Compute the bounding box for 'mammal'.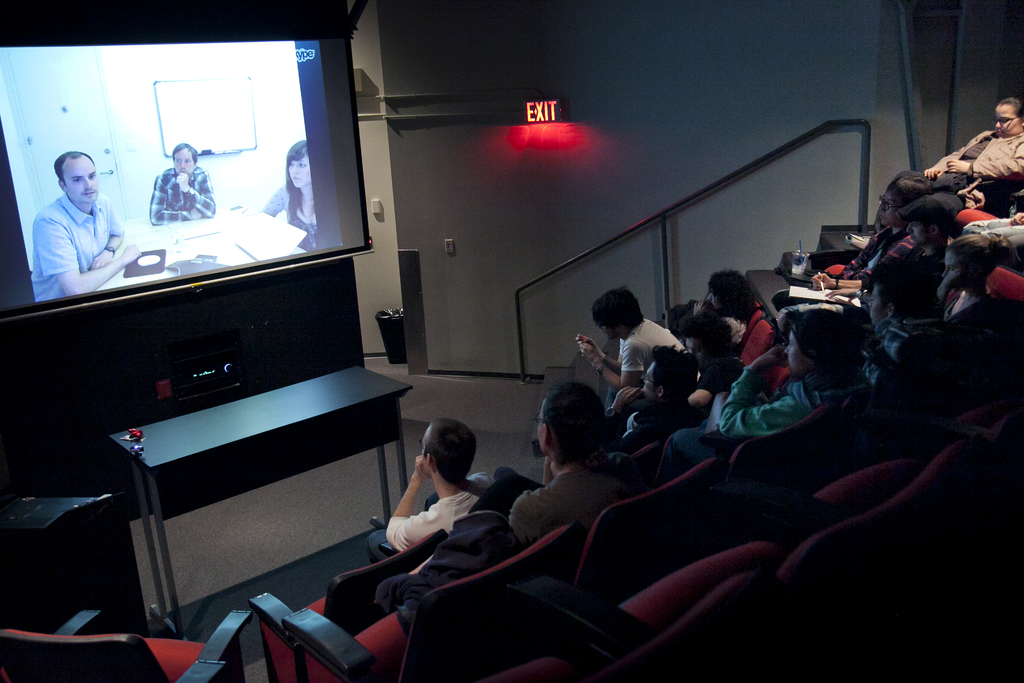
[left=934, top=229, right=1011, bottom=327].
